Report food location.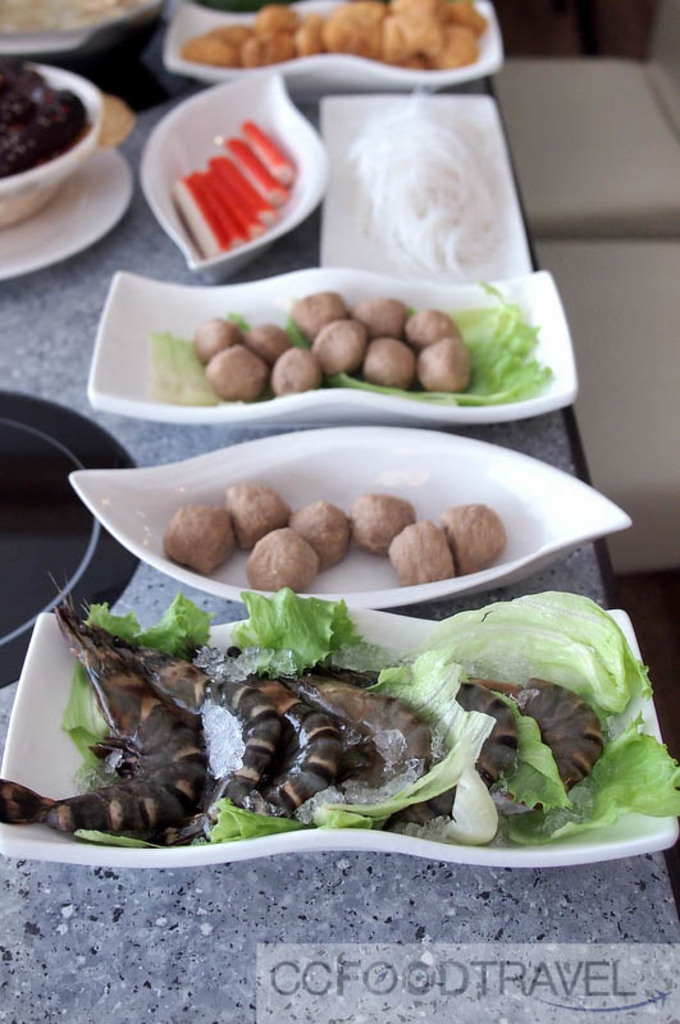
Report: {"x1": 191, "y1": 312, "x2": 239, "y2": 361}.
